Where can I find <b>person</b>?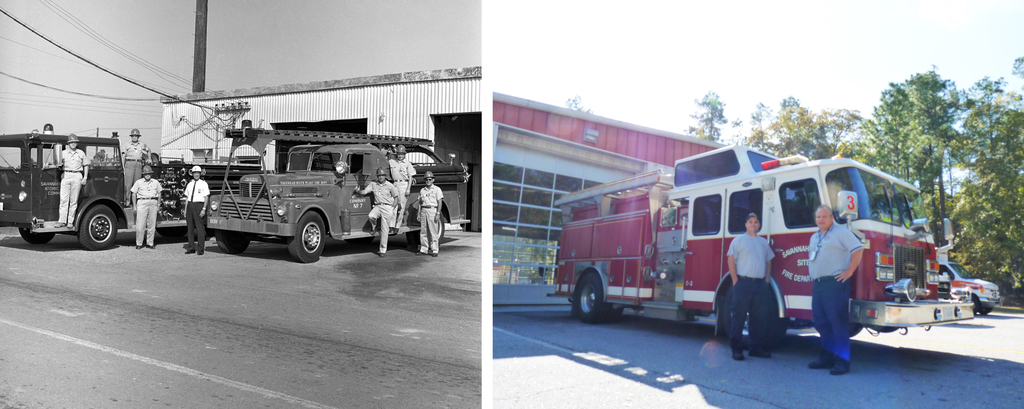
You can find it at locate(131, 165, 174, 245).
